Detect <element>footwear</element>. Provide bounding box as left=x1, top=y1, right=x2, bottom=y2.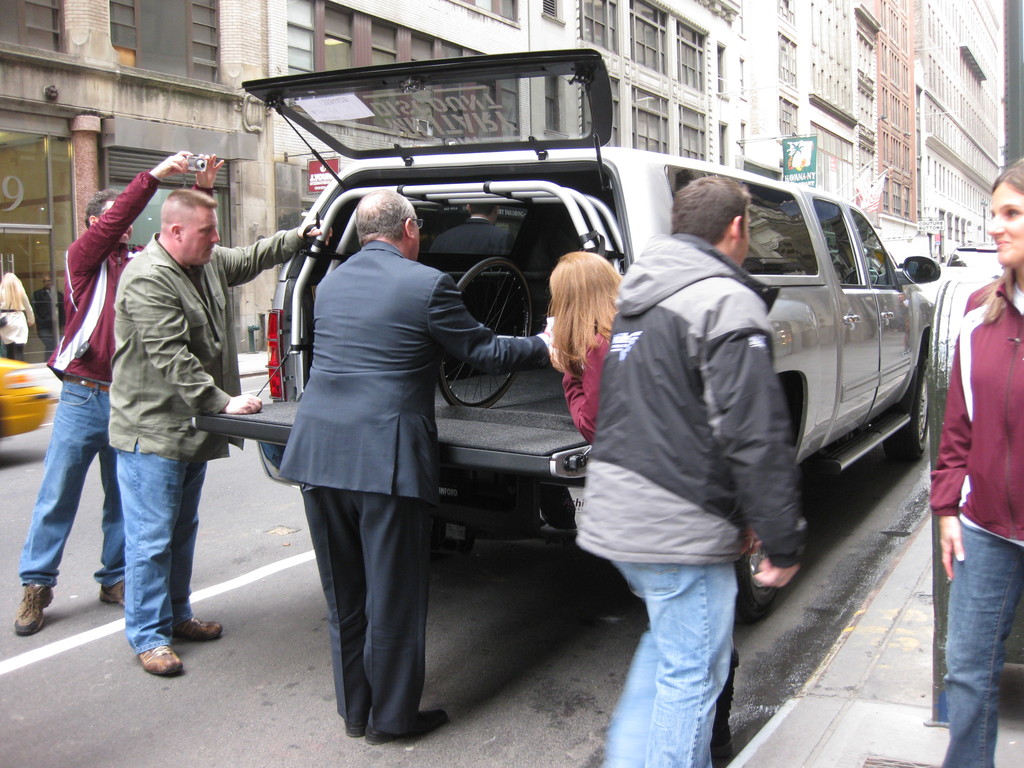
left=176, top=616, right=223, bottom=644.
